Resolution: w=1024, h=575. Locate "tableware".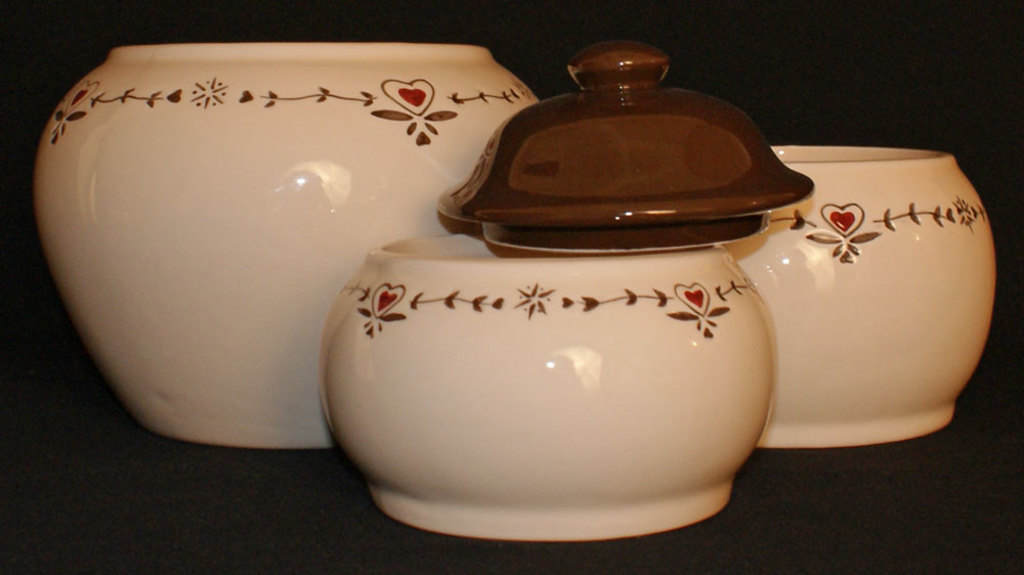
bbox=(442, 42, 815, 258).
